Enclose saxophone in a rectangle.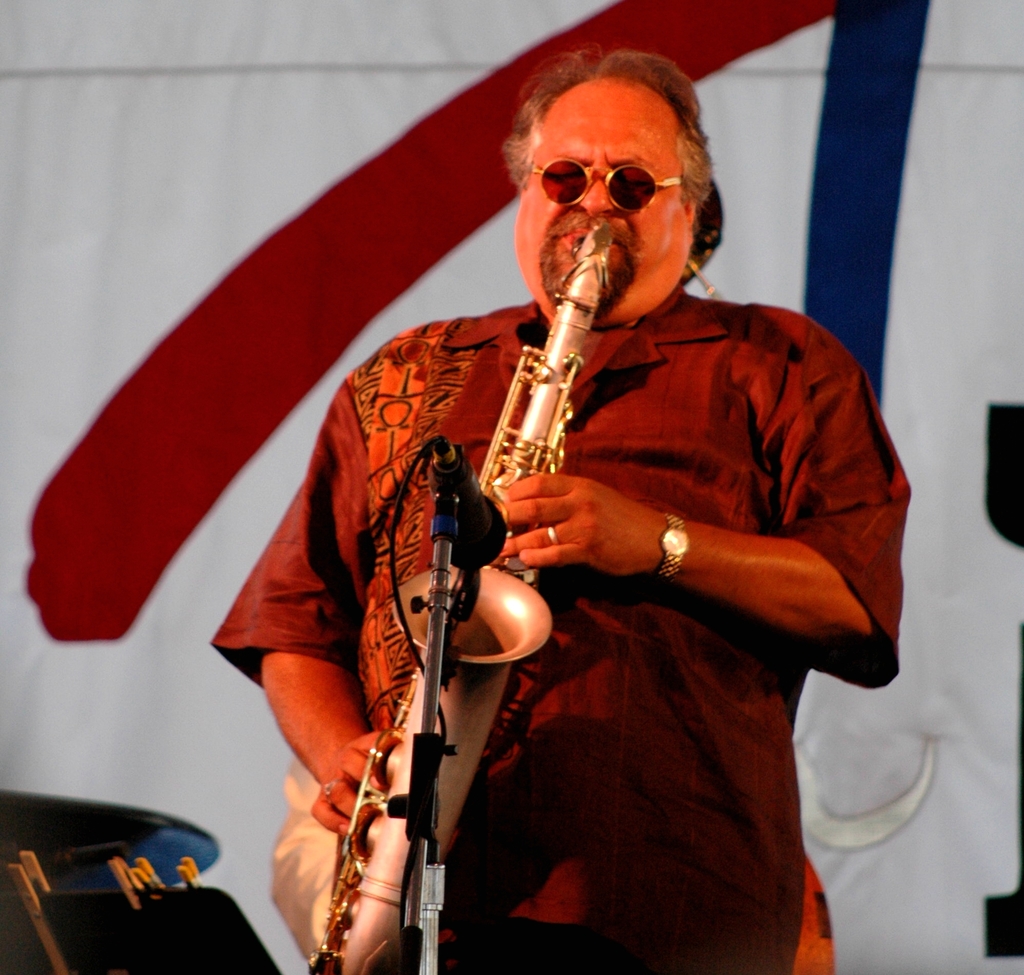
locate(310, 221, 617, 974).
